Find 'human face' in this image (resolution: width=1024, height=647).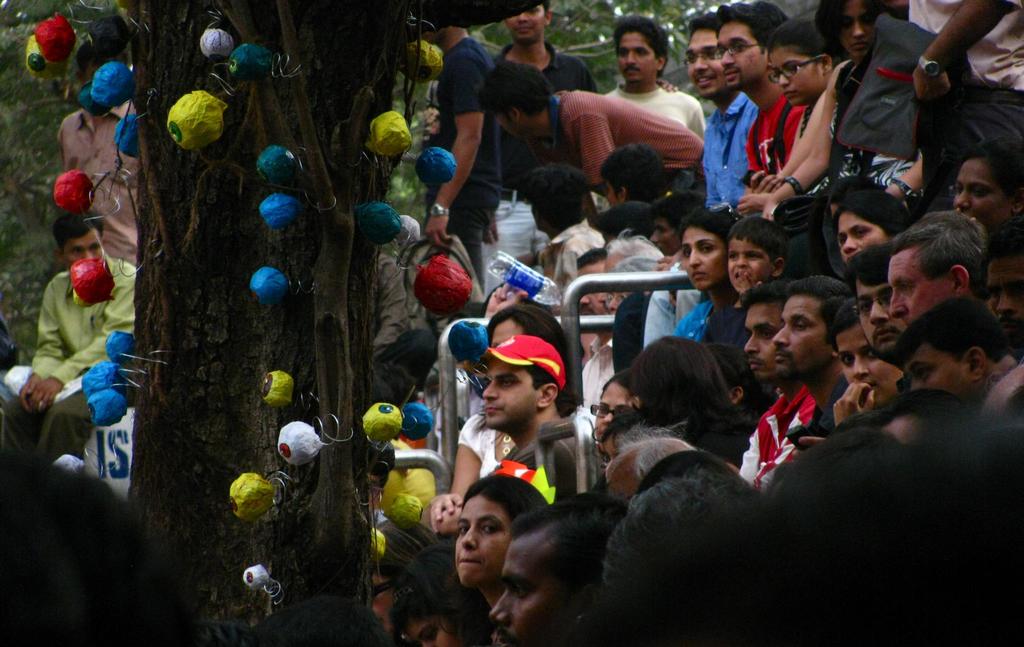
<box>883,242,961,334</box>.
